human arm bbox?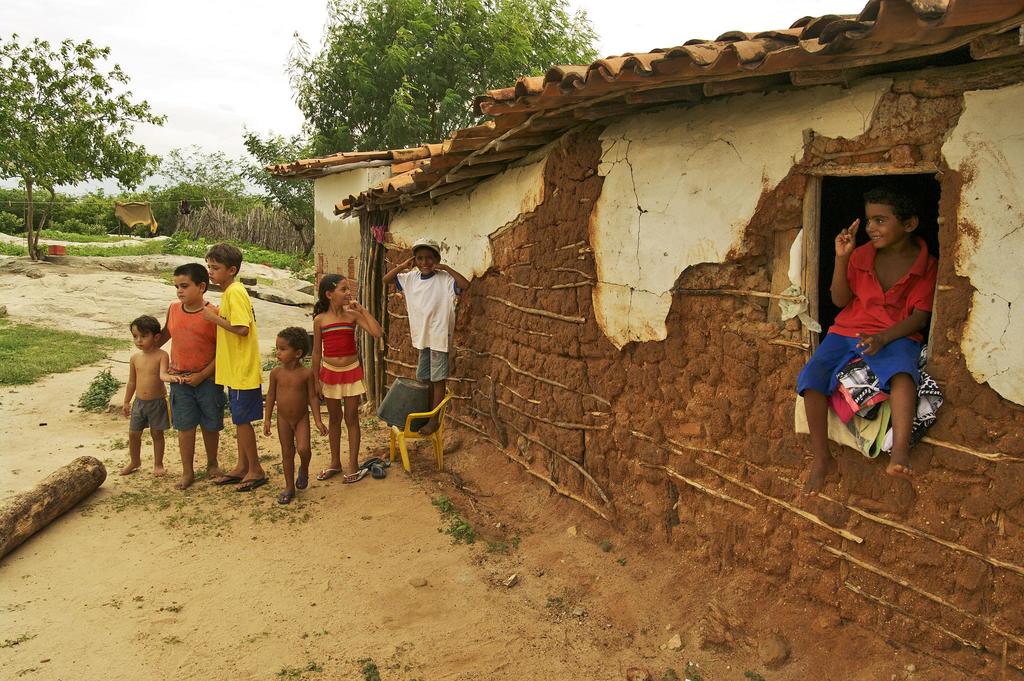
<region>346, 302, 383, 338</region>
